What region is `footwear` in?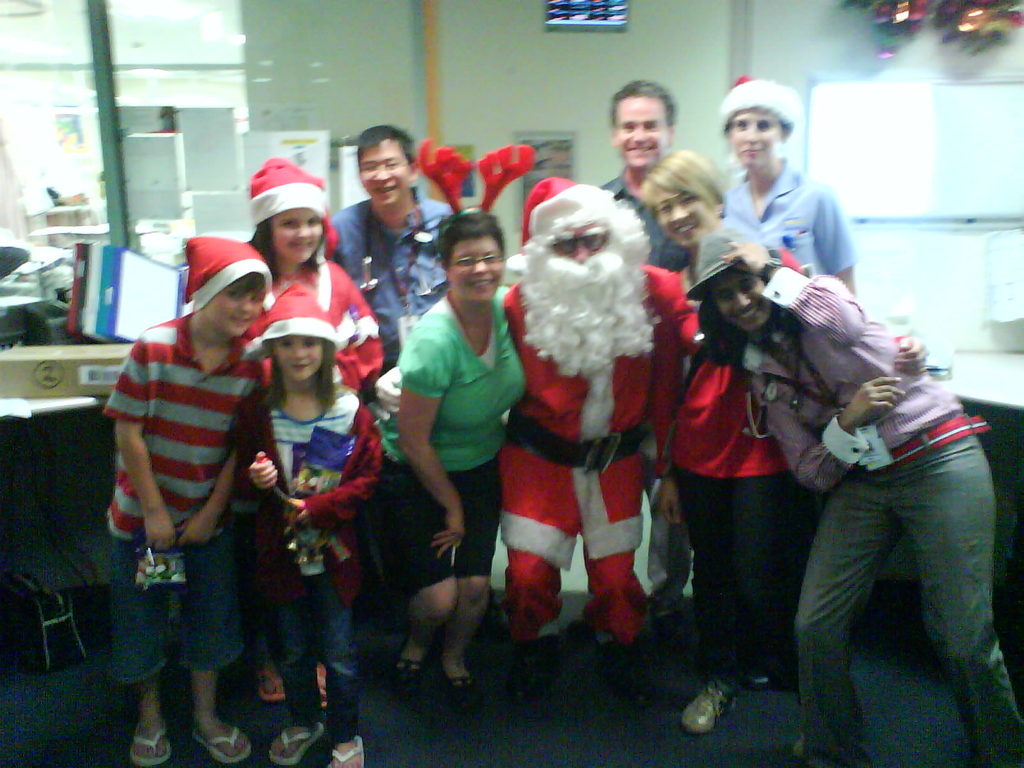
x1=681 y1=668 x2=753 y2=743.
